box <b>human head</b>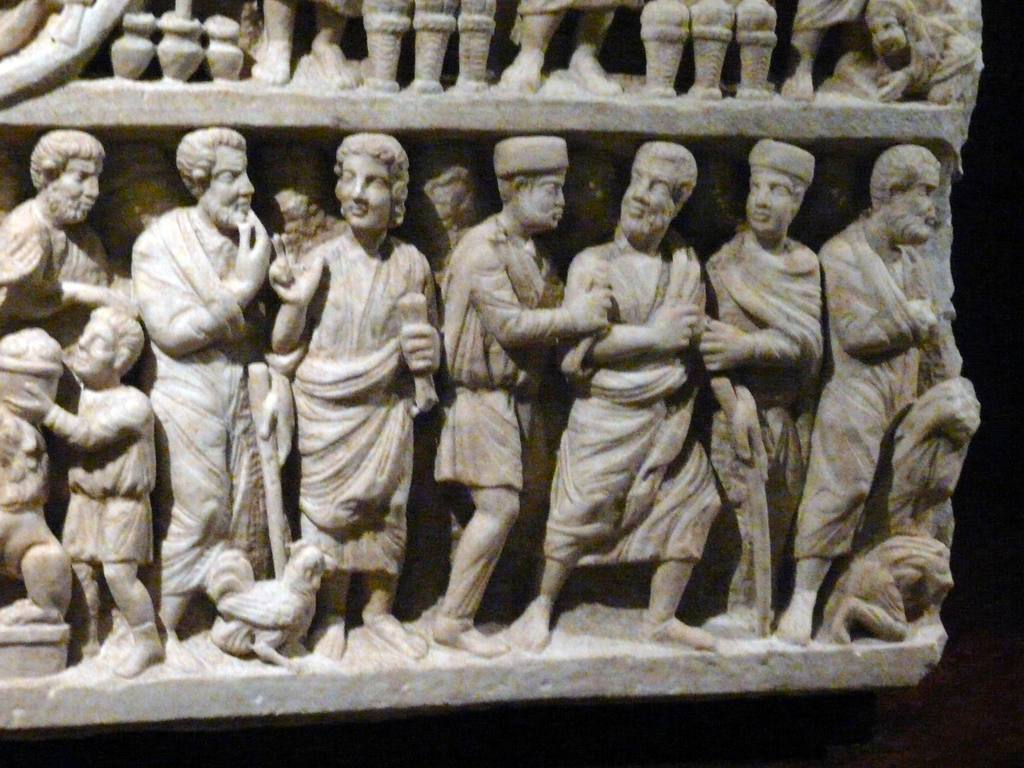
<box>870,144,941,244</box>
